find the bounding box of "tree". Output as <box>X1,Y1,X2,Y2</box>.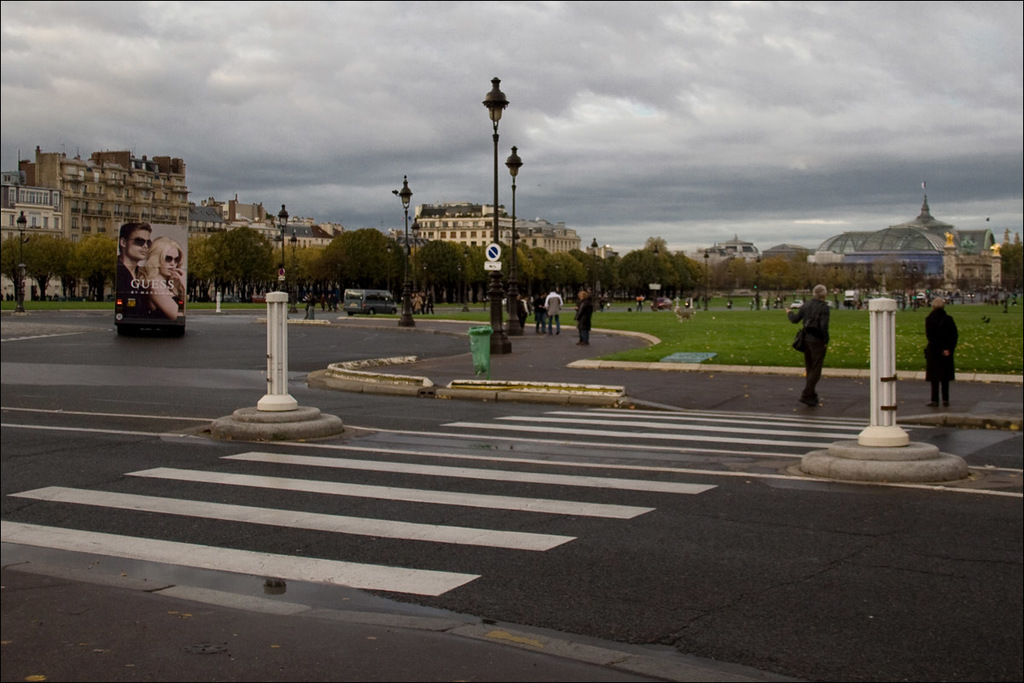
<box>486,237,522,300</box>.
